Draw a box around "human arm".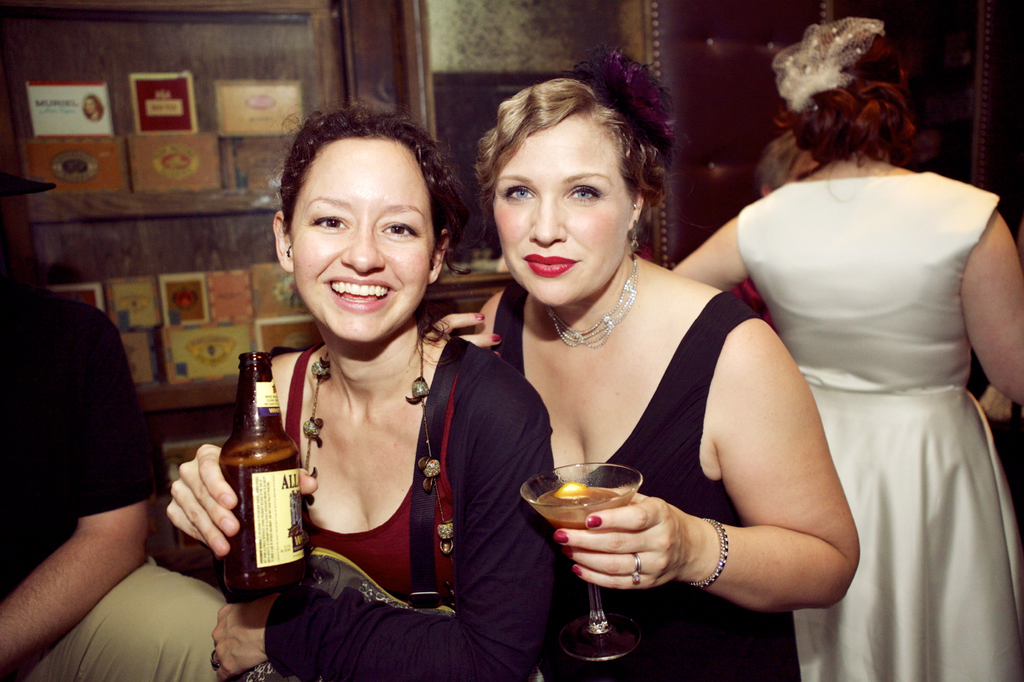
206:393:561:681.
